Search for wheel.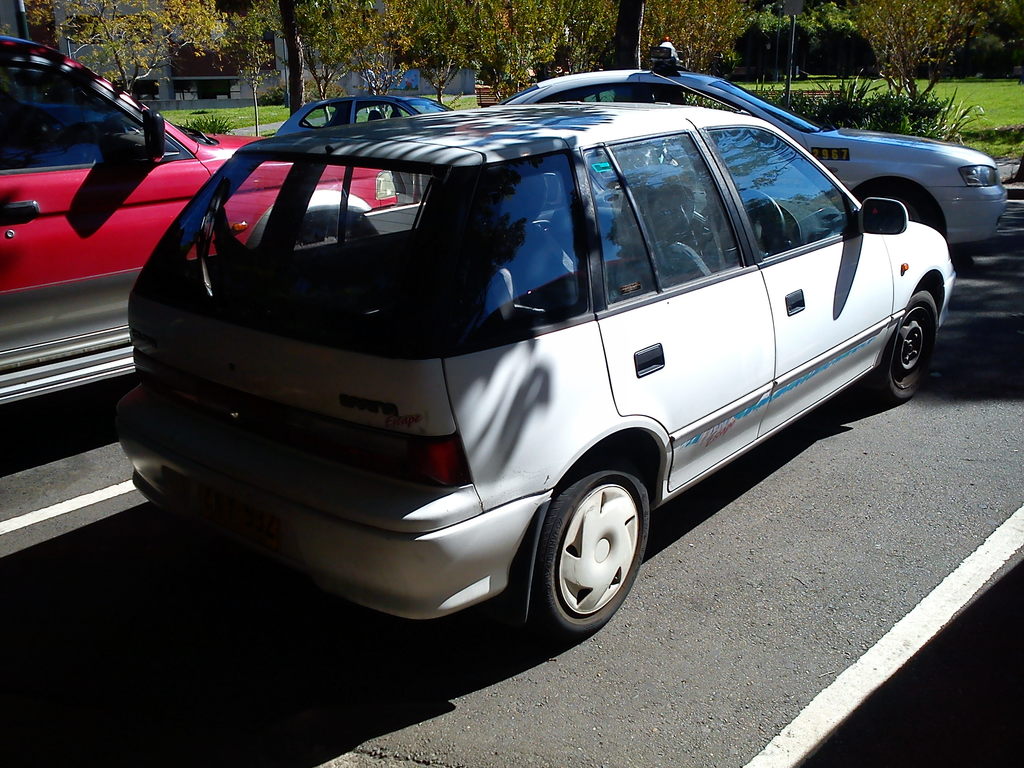
Found at rect(293, 227, 345, 252).
